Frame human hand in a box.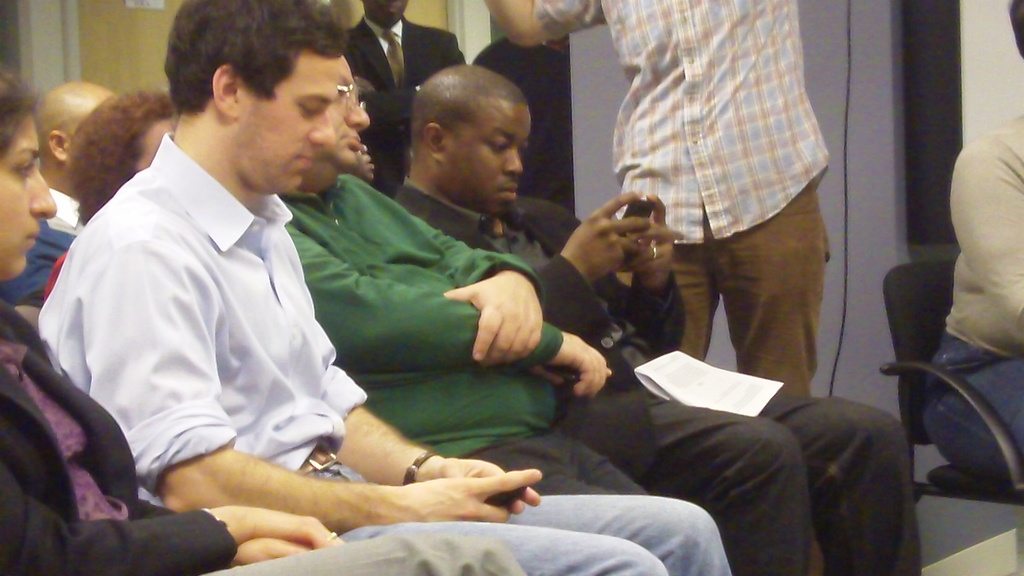
detection(627, 191, 676, 288).
